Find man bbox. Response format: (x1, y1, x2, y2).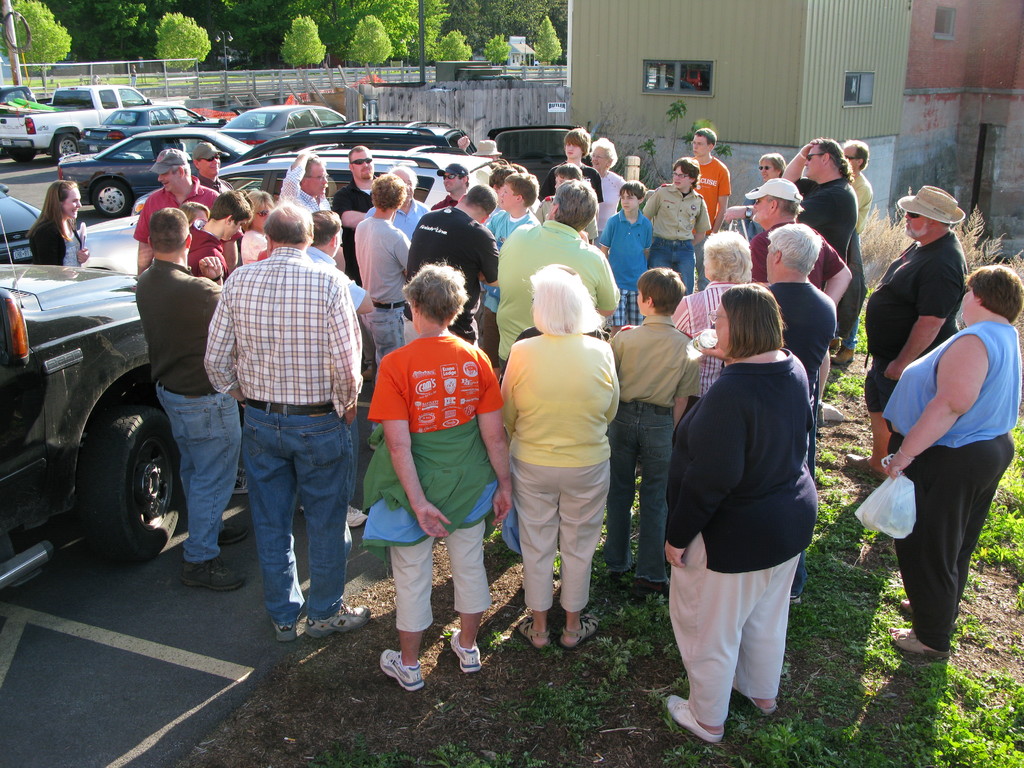
(333, 140, 380, 283).
